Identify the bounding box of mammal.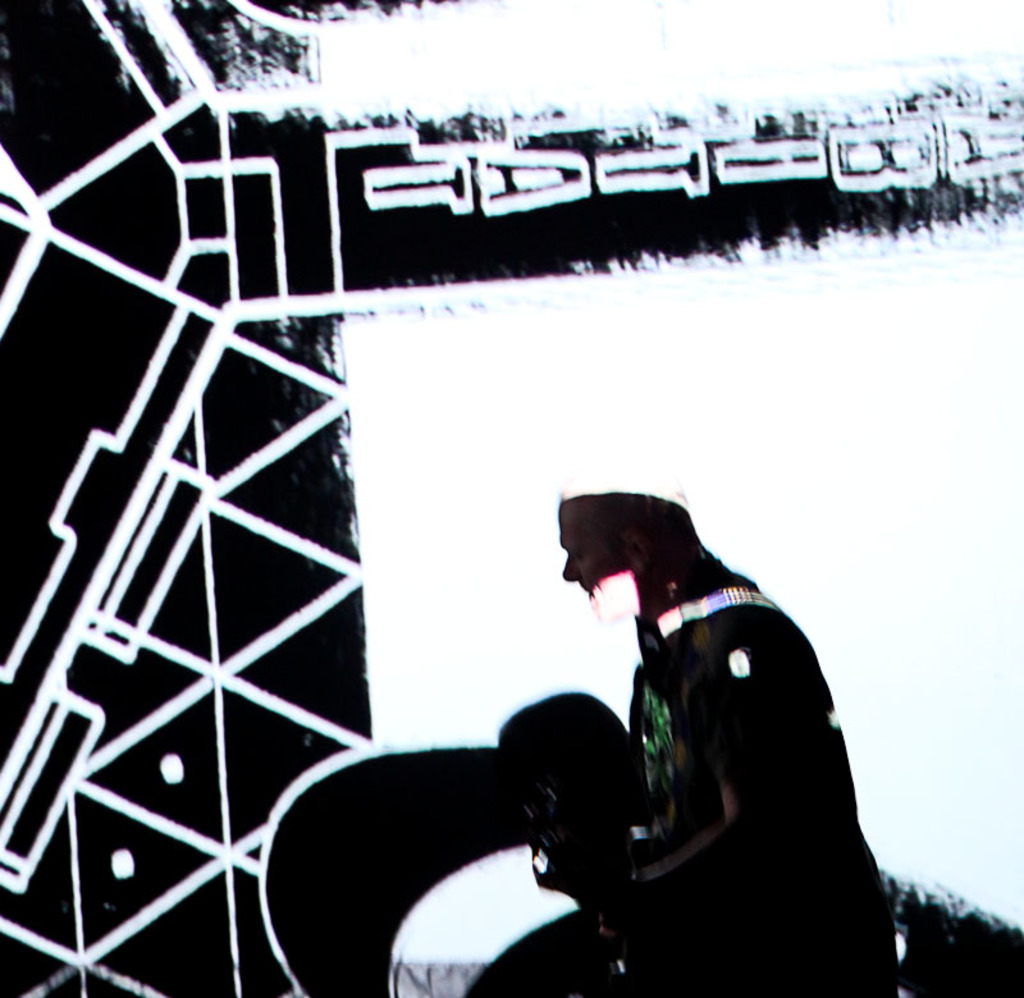
561,494,895,997.
